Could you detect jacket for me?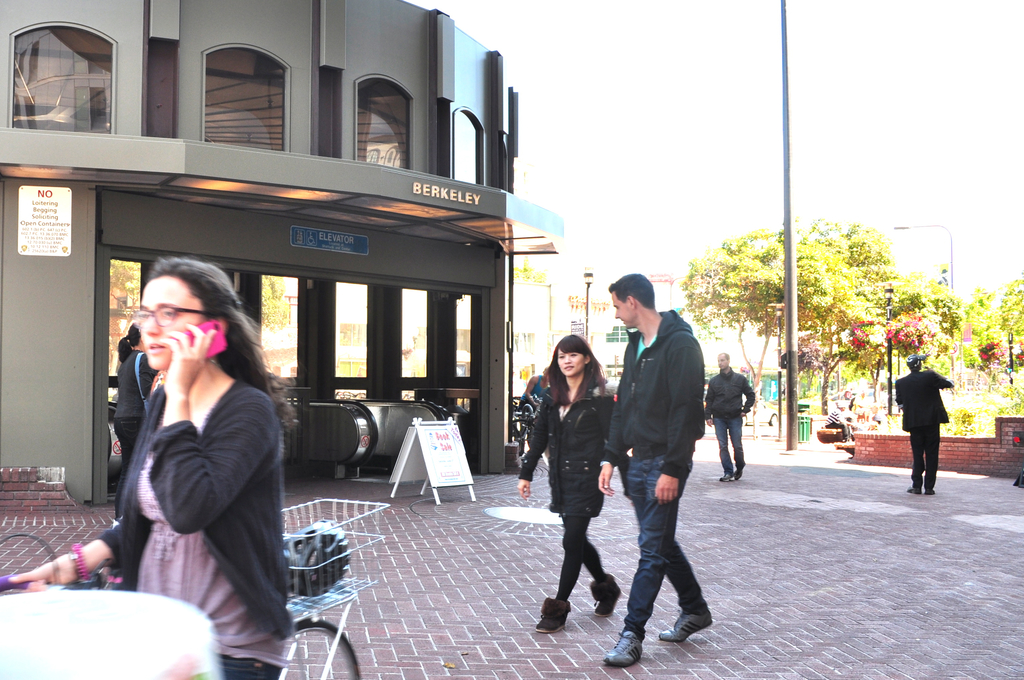
Detection result: 699:372:758:419.
